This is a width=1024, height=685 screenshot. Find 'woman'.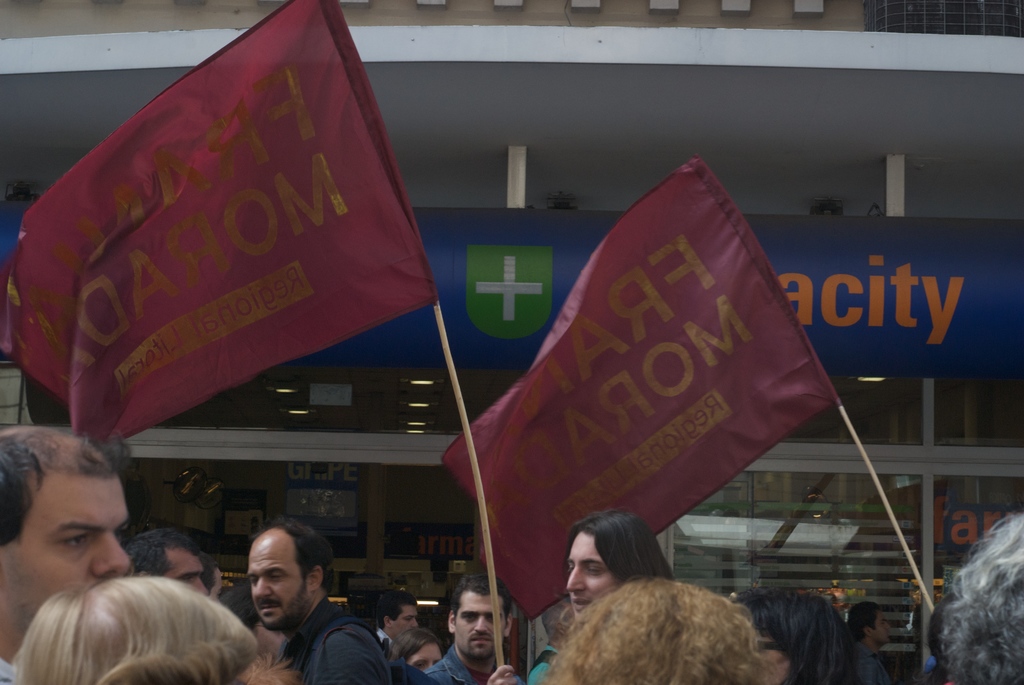
Bounding box: BBox(381, 627, 449, 675).
